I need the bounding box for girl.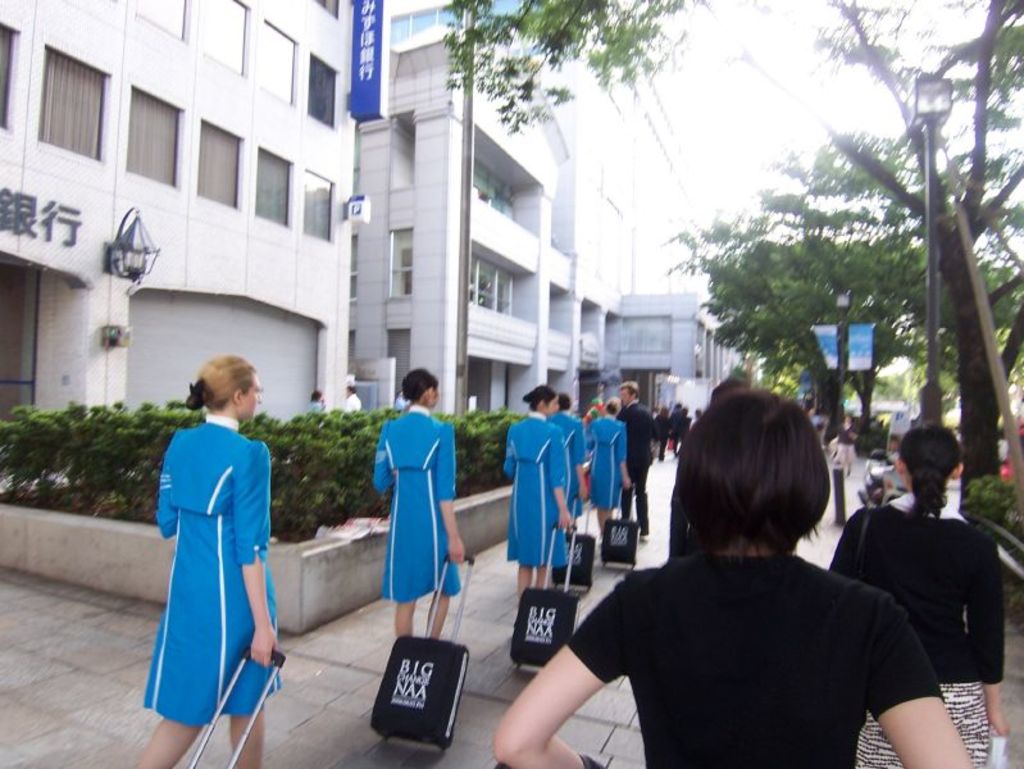
Here it is: pyautogui.locateOnScreen(506, 390, 575, 591).
